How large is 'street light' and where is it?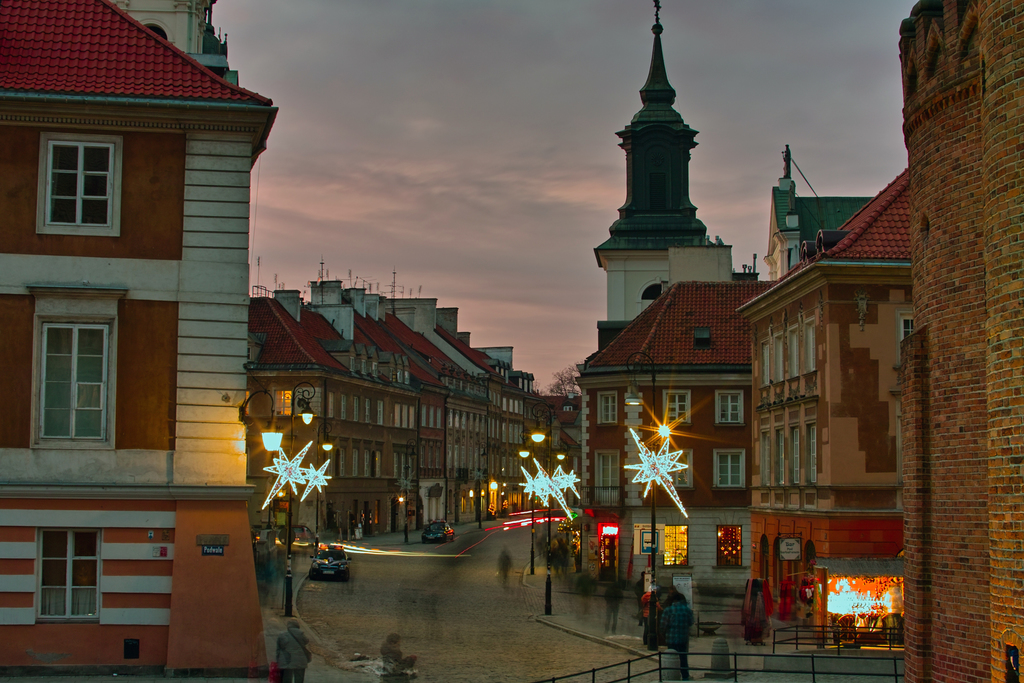
Bounding box: l=476, t=440, r=488, b=523.
